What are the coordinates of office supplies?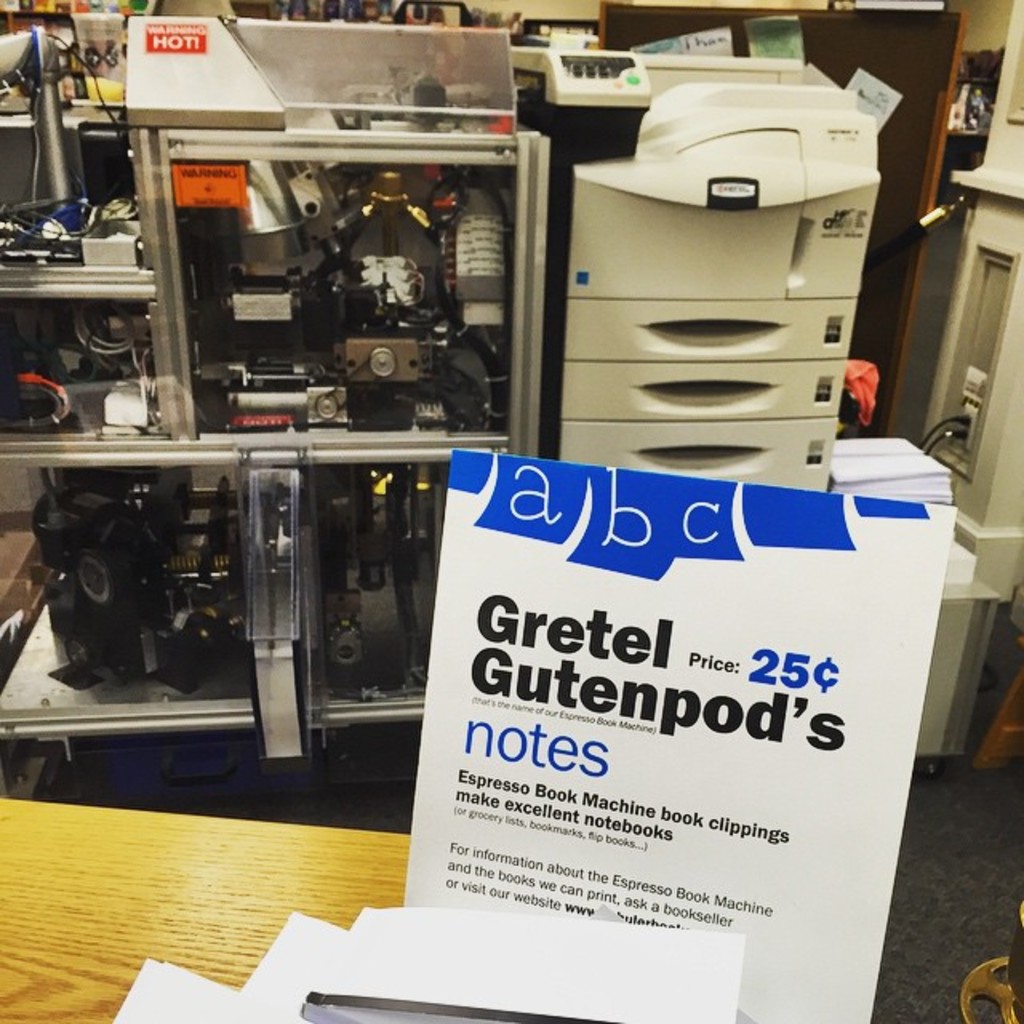
{"left": 0, "top": 26, "right": 107, "bottom": 237}.
